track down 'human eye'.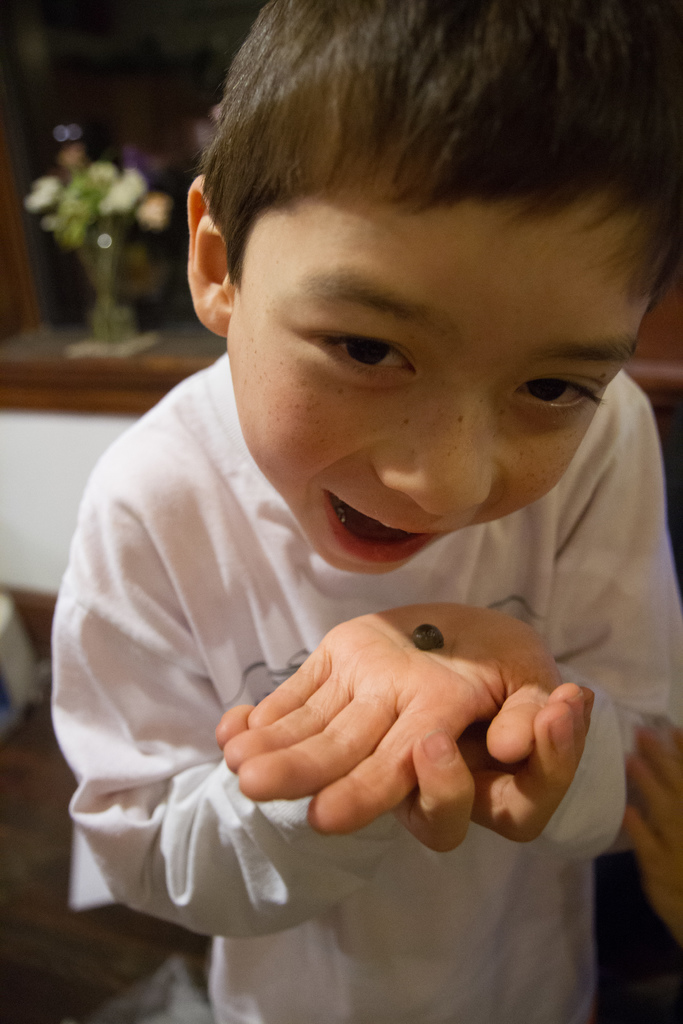
Tracked to <region>497, 360, 610, 428</region>.
